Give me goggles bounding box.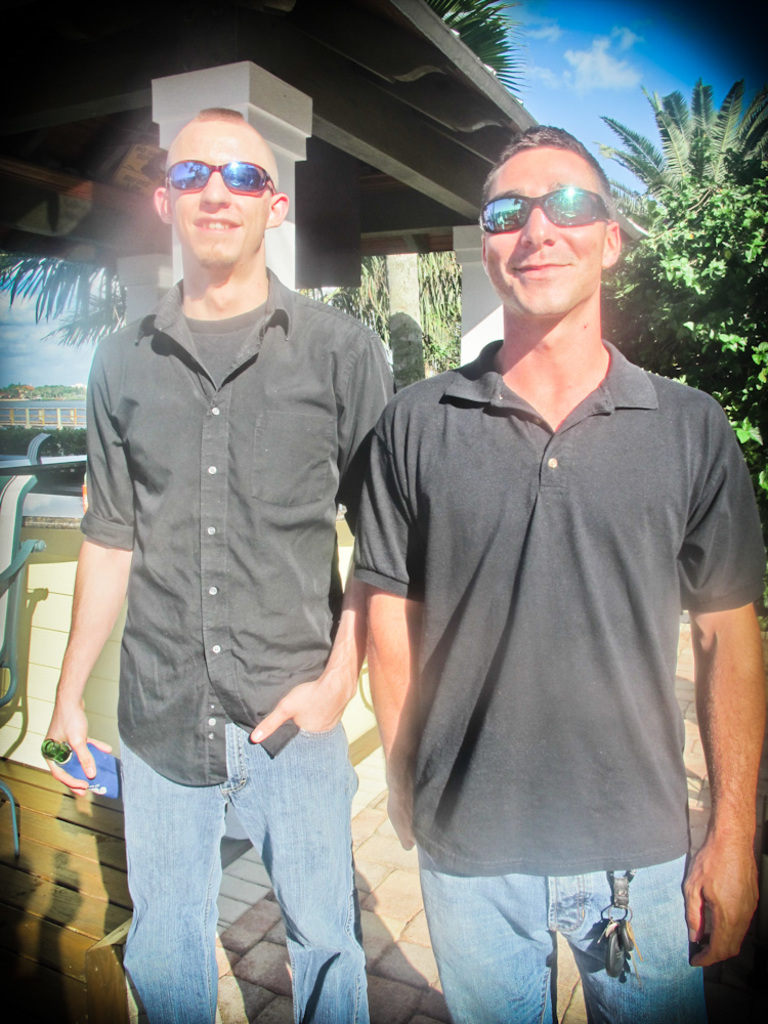
[153, 152, 280, 202].
